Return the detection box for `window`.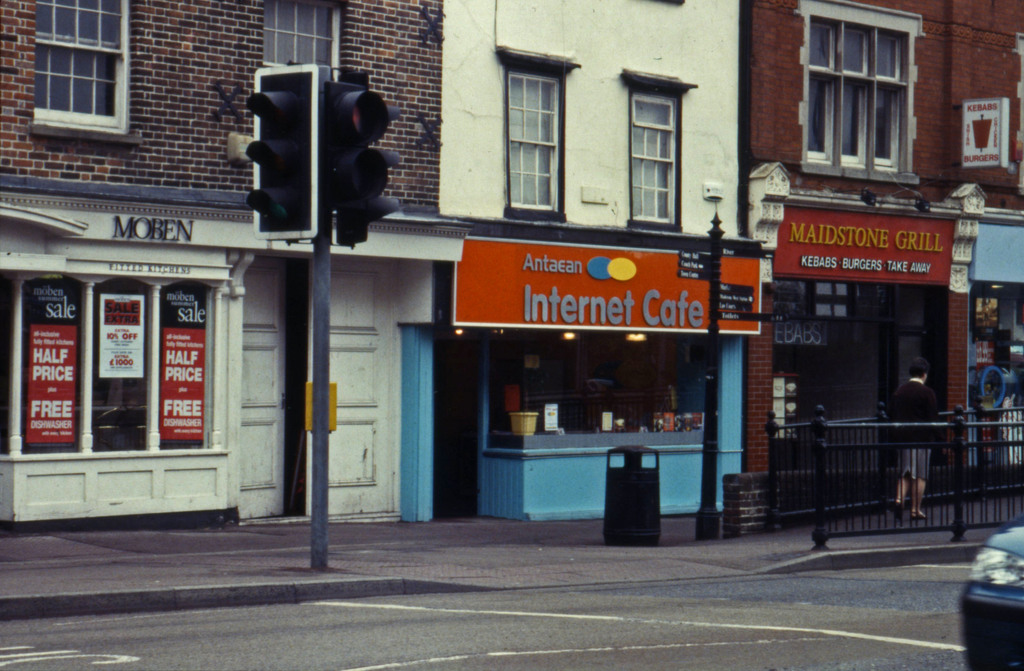
630:74:685:231.
